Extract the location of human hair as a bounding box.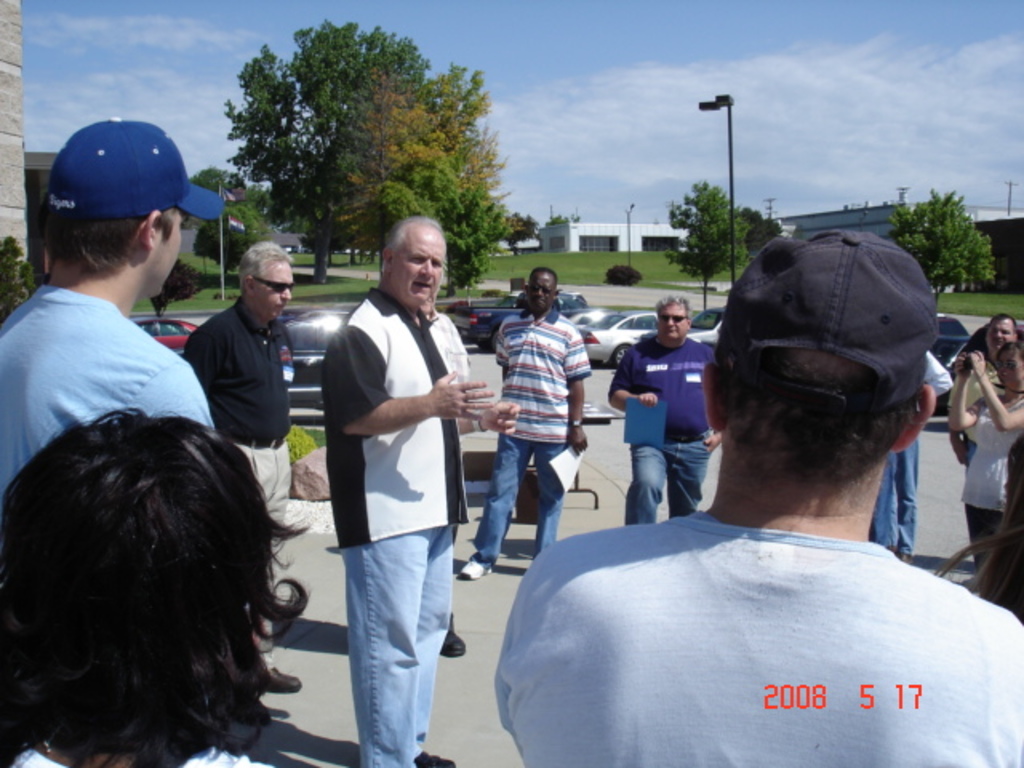
locate(0, 379, 315, 767).
